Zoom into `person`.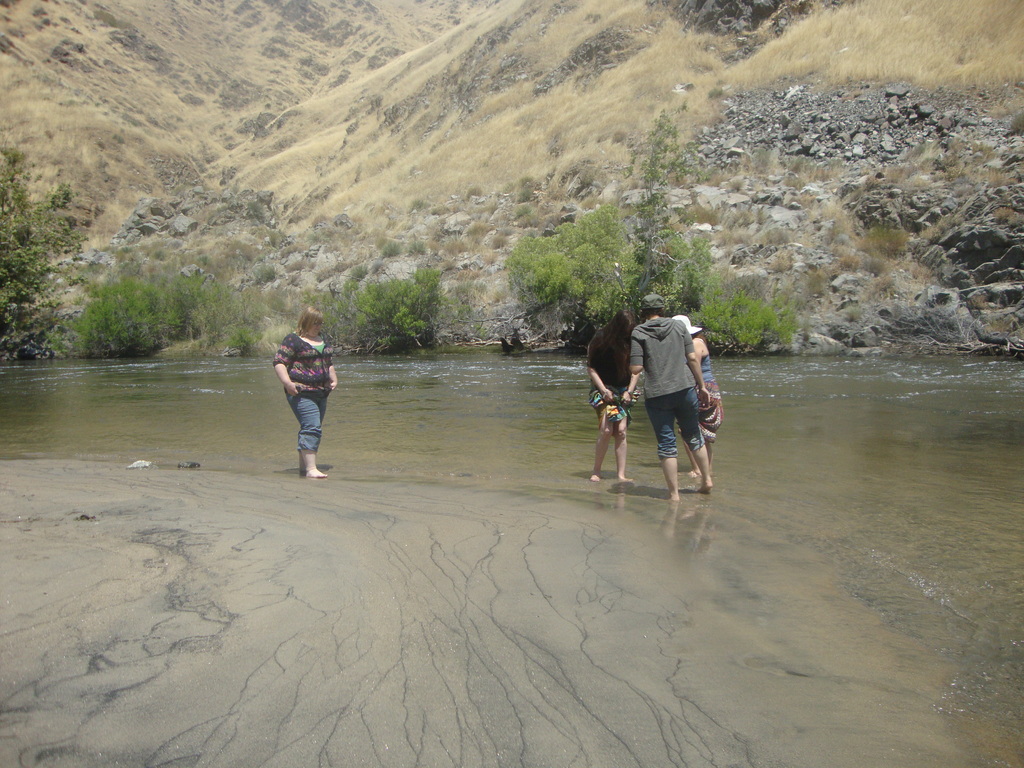
Zoom target: 623:287:719:508.
